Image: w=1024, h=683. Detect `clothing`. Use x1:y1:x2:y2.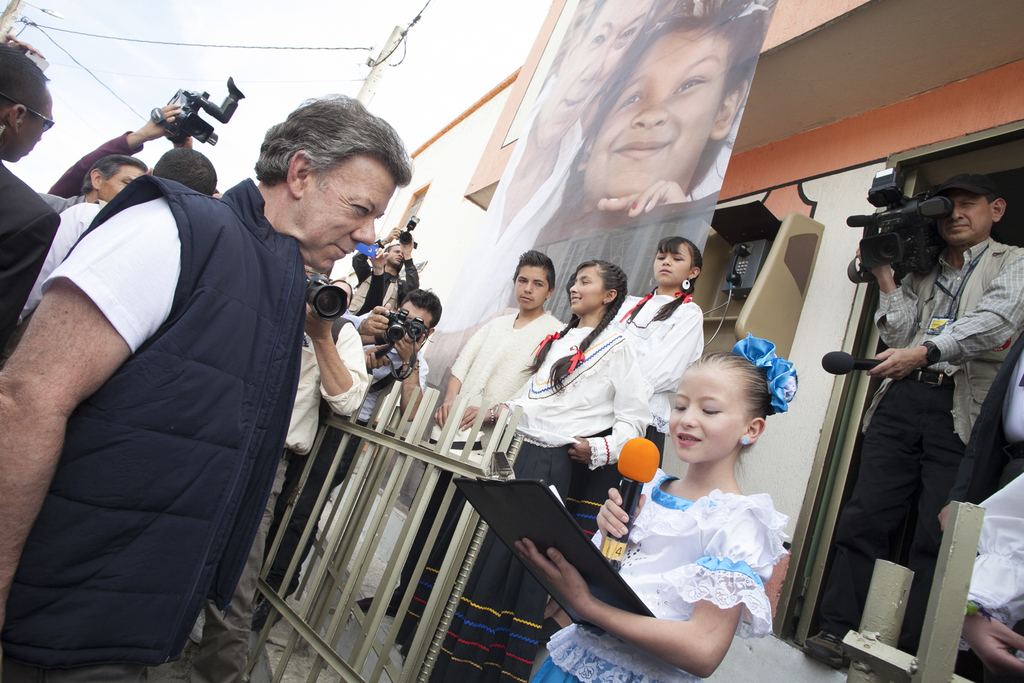
257:315:430:629.
